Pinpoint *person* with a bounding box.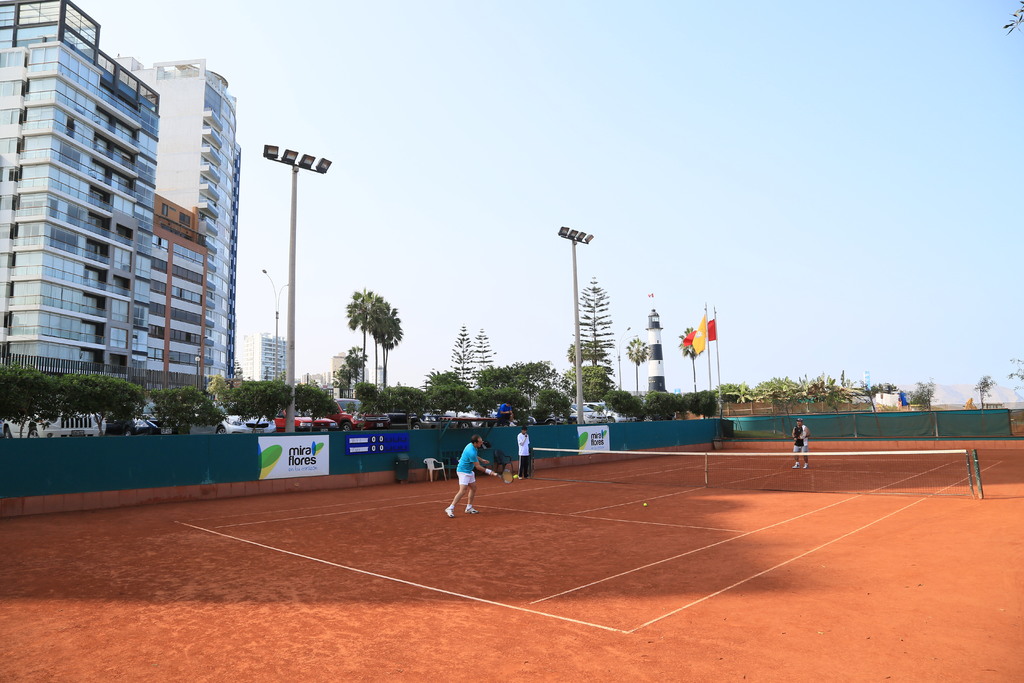
l=514, t=424, r=534, b=481.
